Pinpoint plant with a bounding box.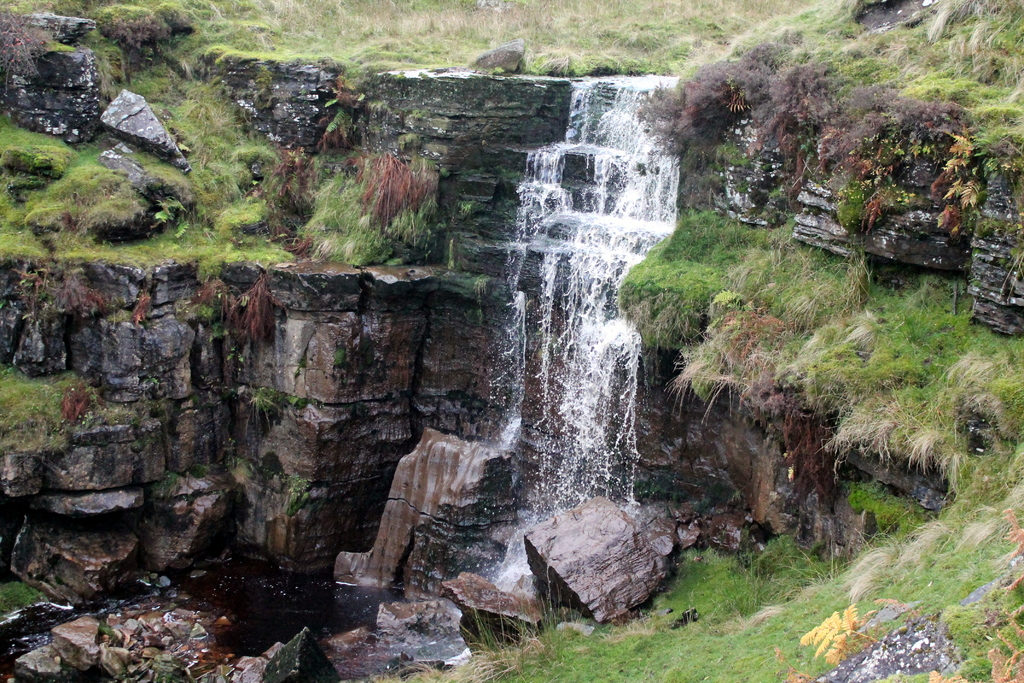
BBox(286, 391, 311, 409).
